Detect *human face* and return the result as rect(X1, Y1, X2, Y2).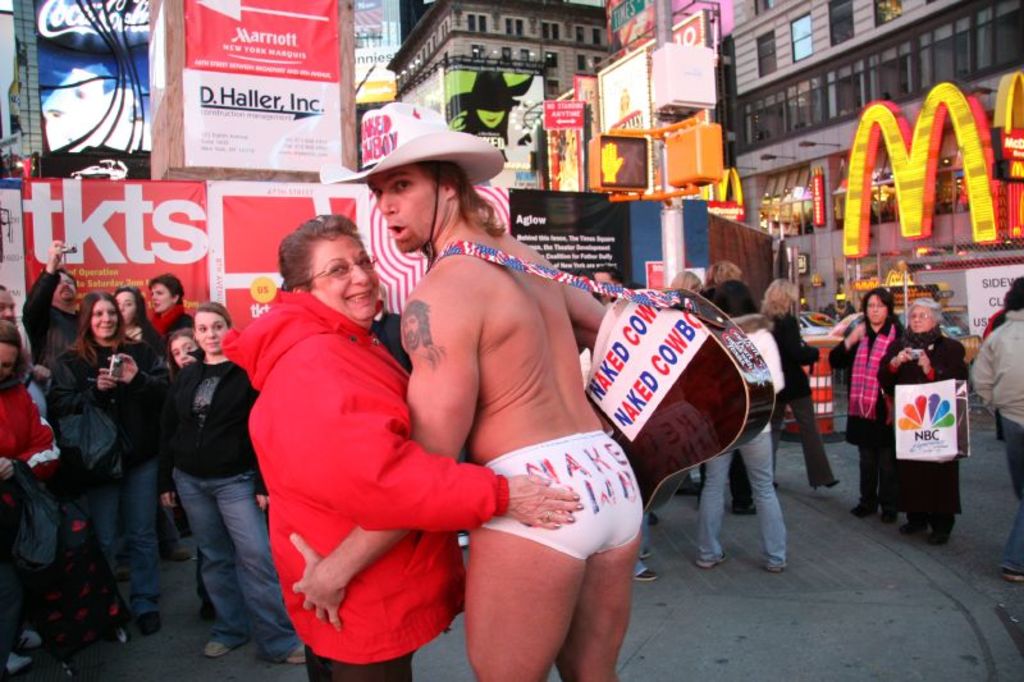
rect(197, 308, 229, 356).
